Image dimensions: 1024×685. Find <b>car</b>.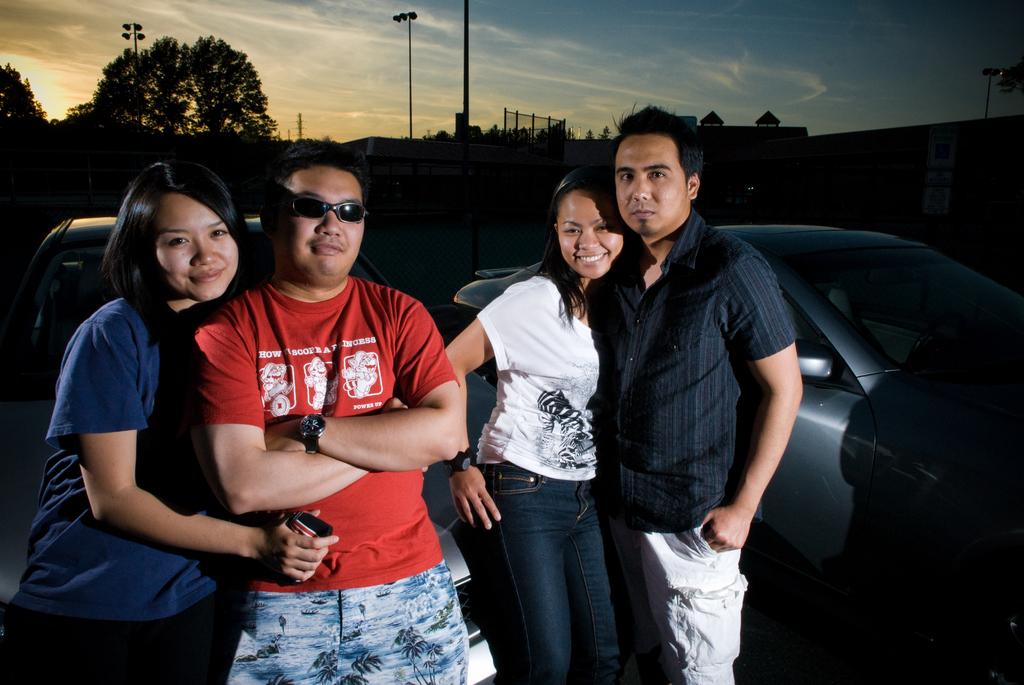
[x1=3, y1=213, x2=140, y2=402].
